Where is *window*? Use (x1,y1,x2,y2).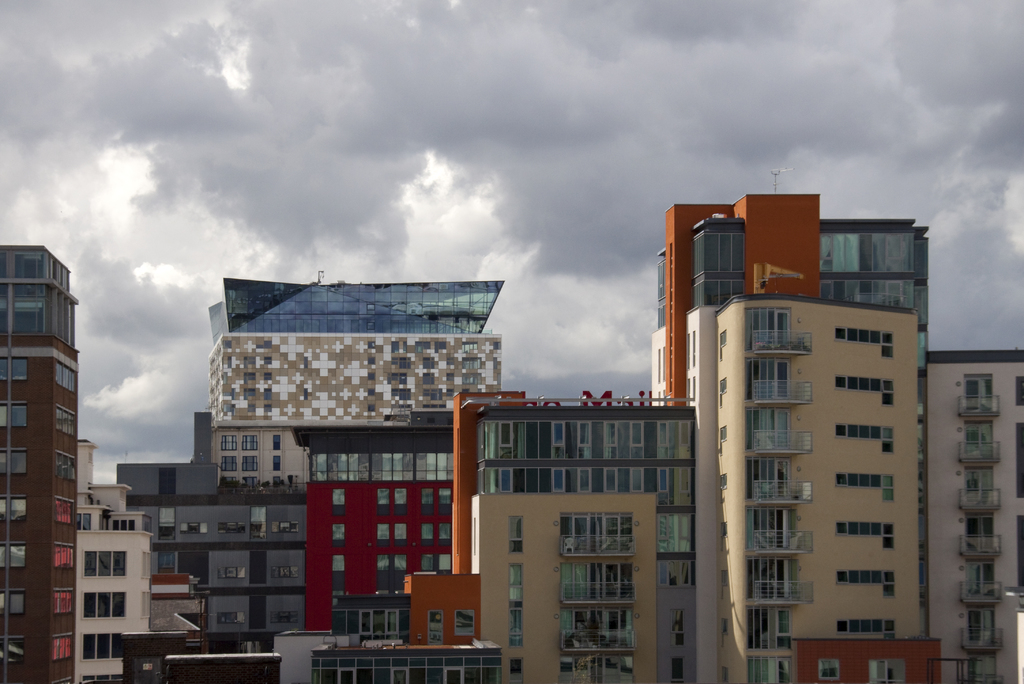
(677,420,698,458).
